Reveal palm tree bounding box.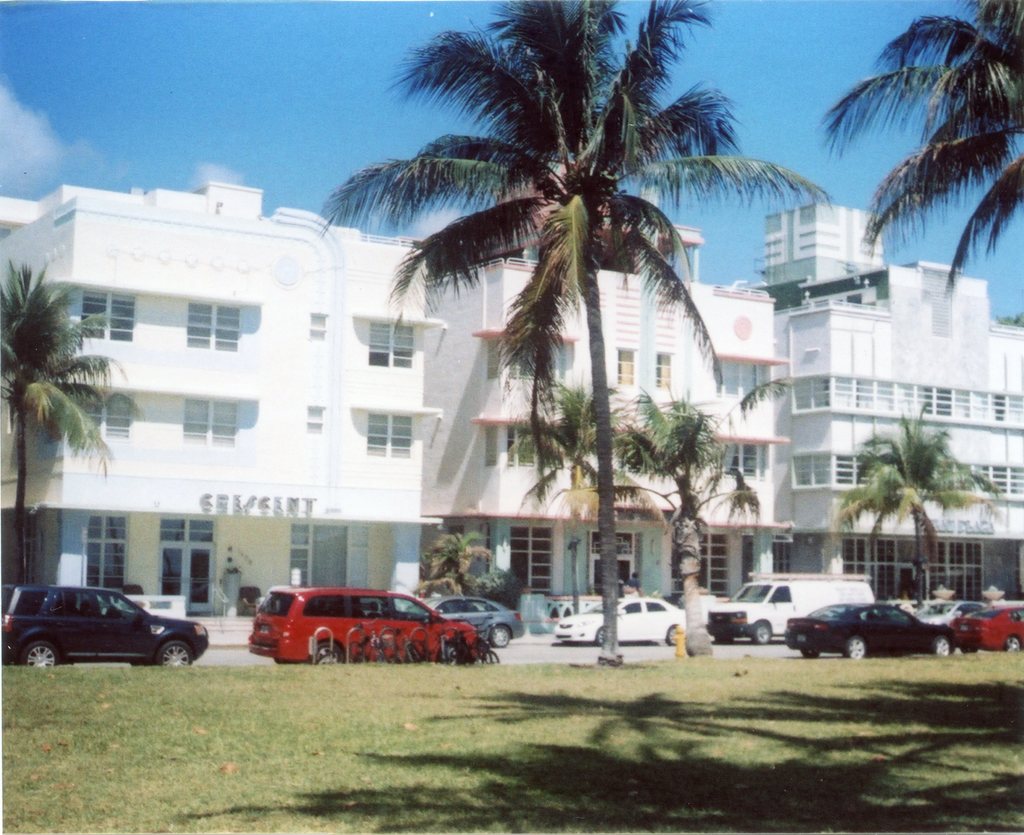
Revealed: [532,385,614,670].
